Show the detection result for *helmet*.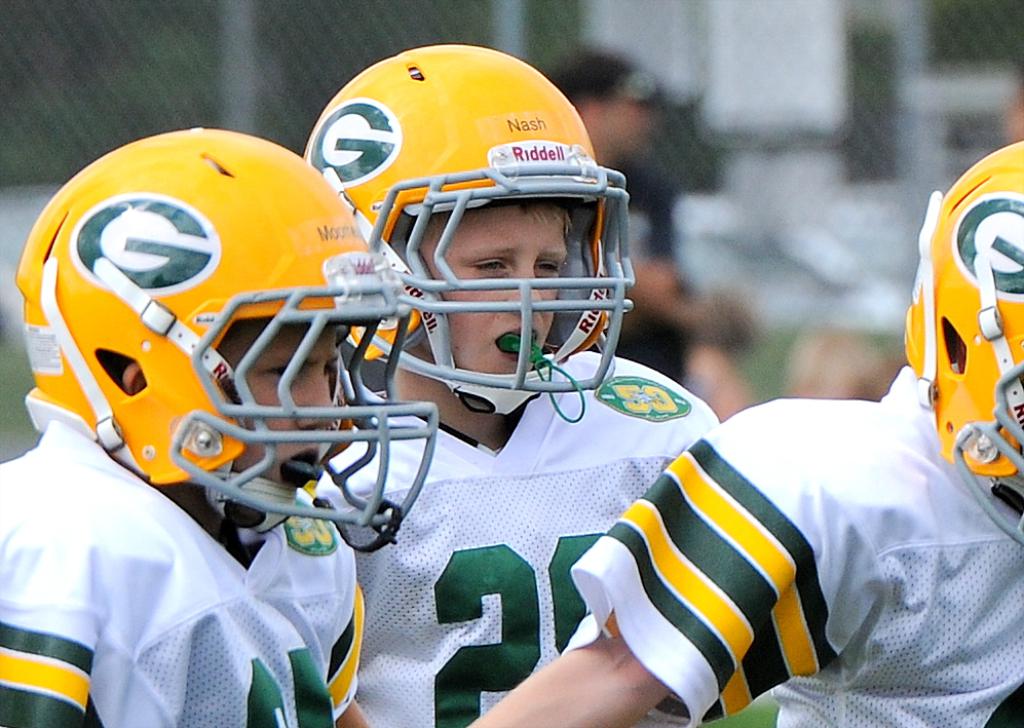
(x1=12, y1=122, x2=448, y2=557).
